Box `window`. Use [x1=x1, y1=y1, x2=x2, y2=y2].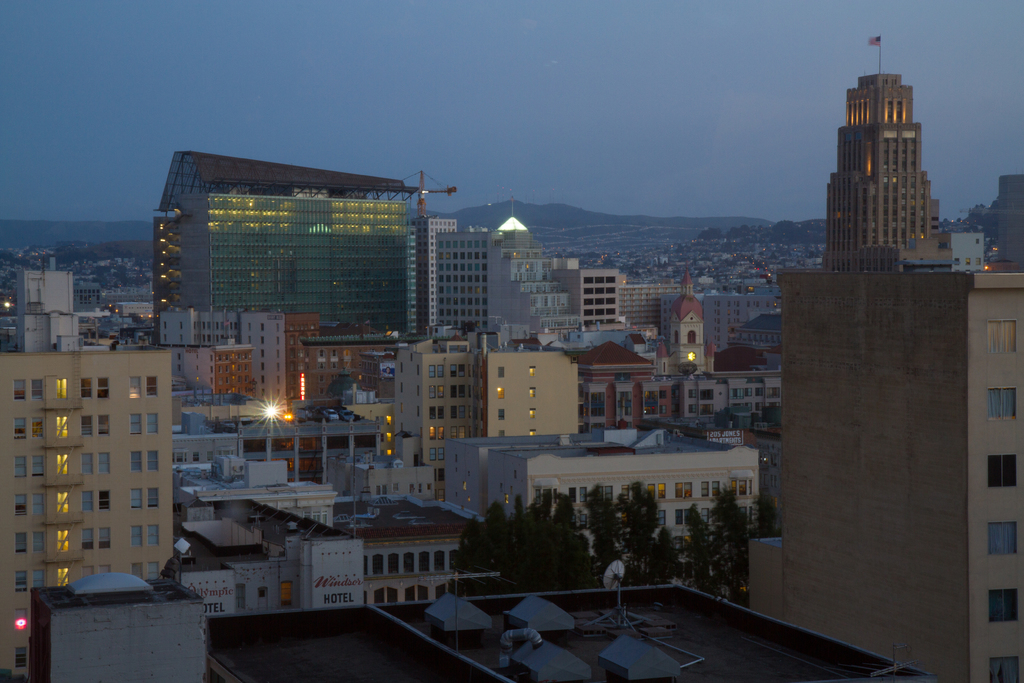
[x1=527, y1=365, x2=538, y2=378].
